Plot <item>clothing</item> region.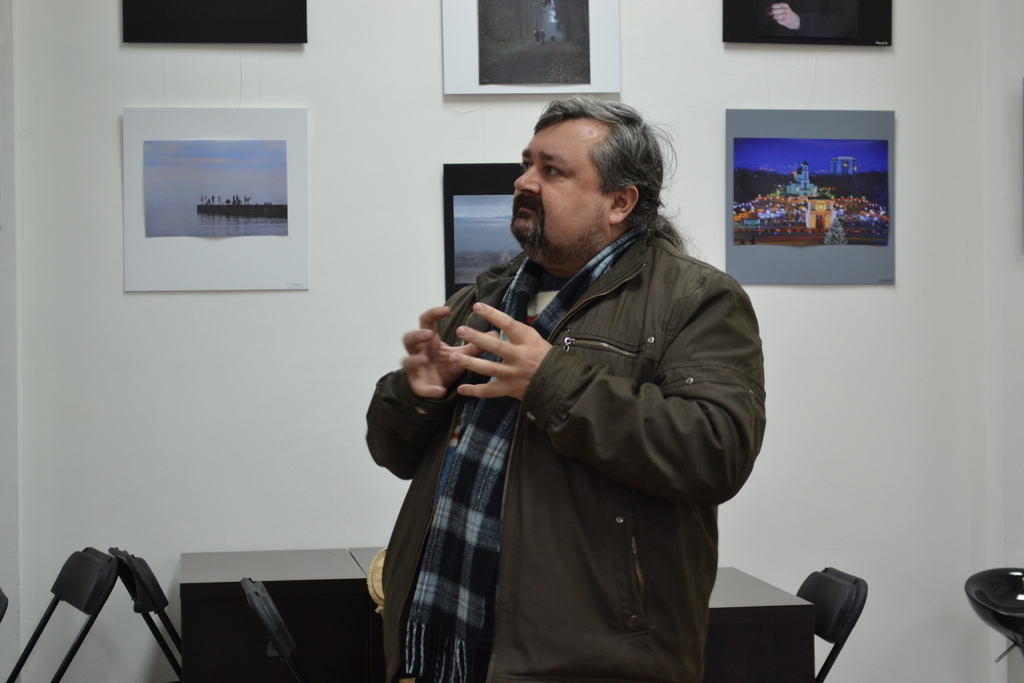
Plotted at bbox=(361, 222, 769, 682).
